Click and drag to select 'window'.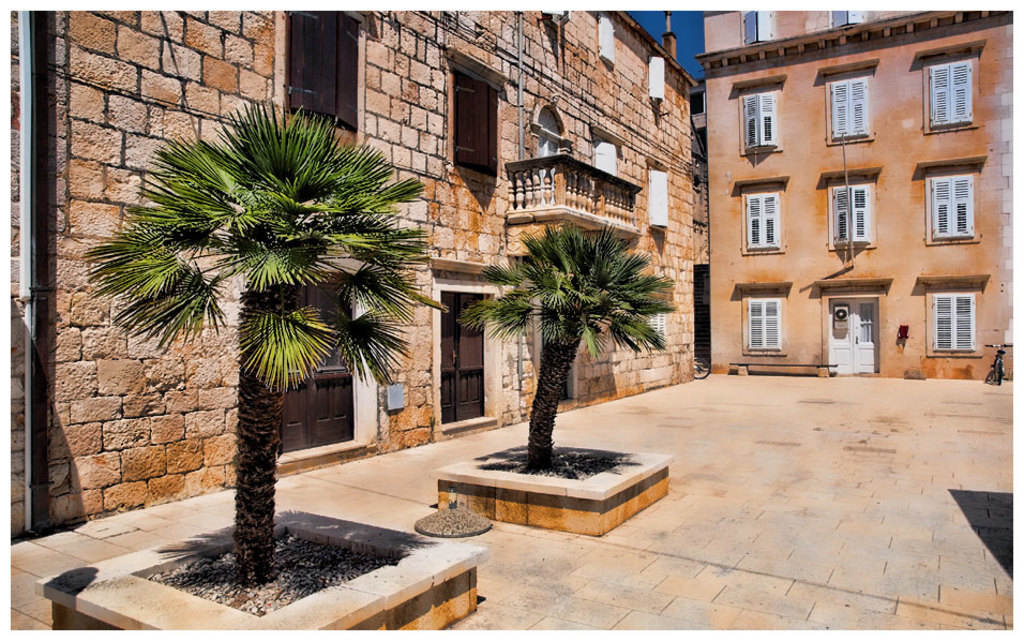
Selection: x1=742 y1=93 x2=781 y2=152.
